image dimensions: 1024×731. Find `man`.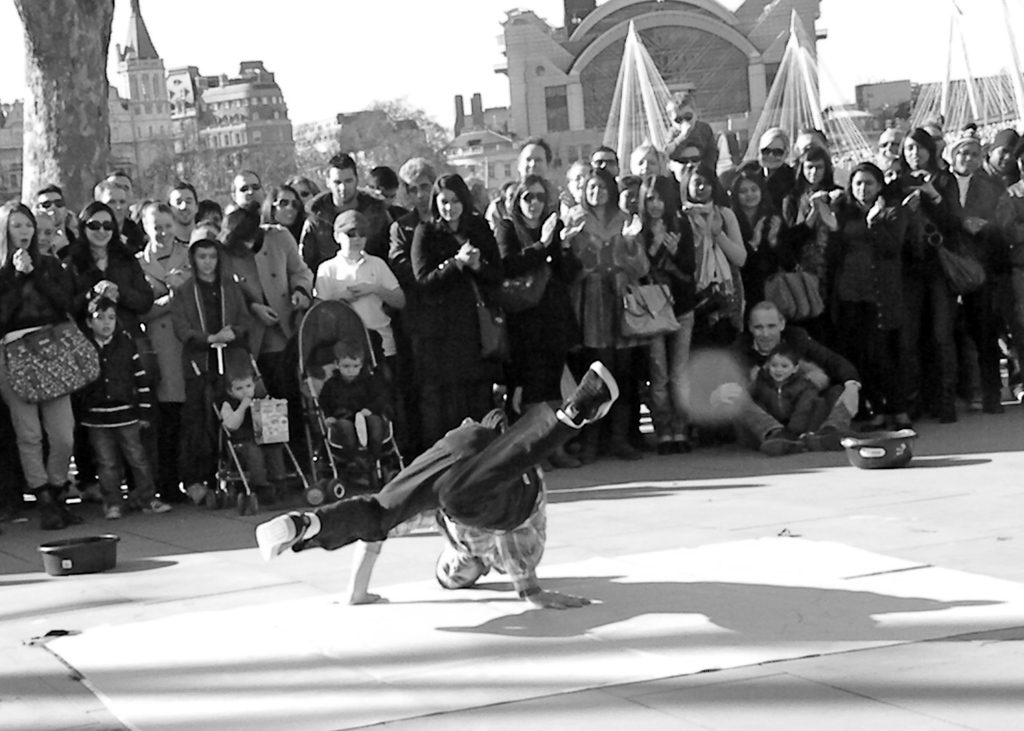
589, 145, 623, 181.
